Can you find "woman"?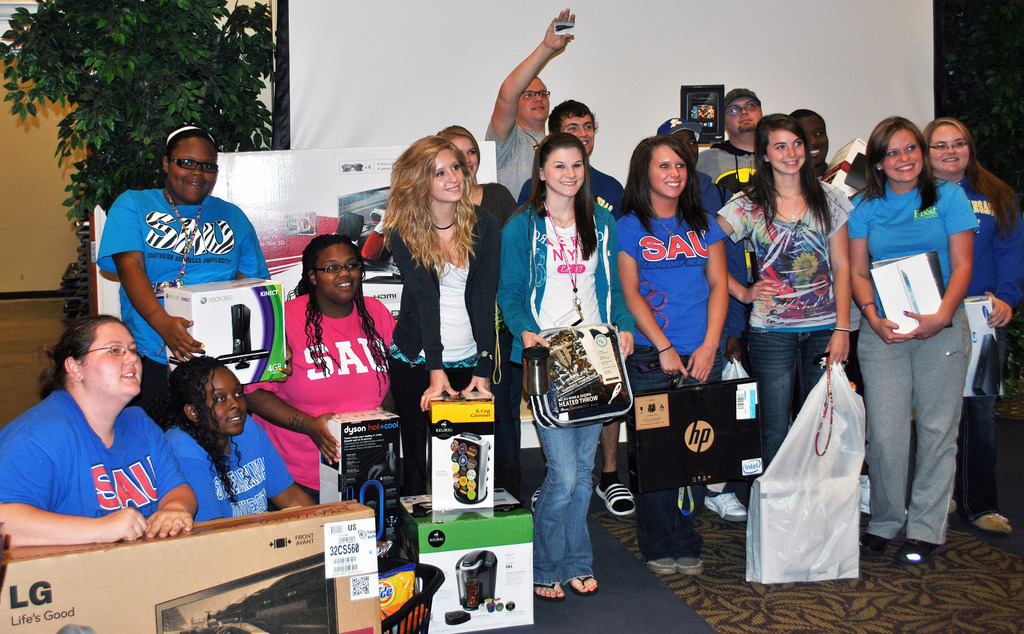
Yes, bounding box: 845, 113, 976, 567.
